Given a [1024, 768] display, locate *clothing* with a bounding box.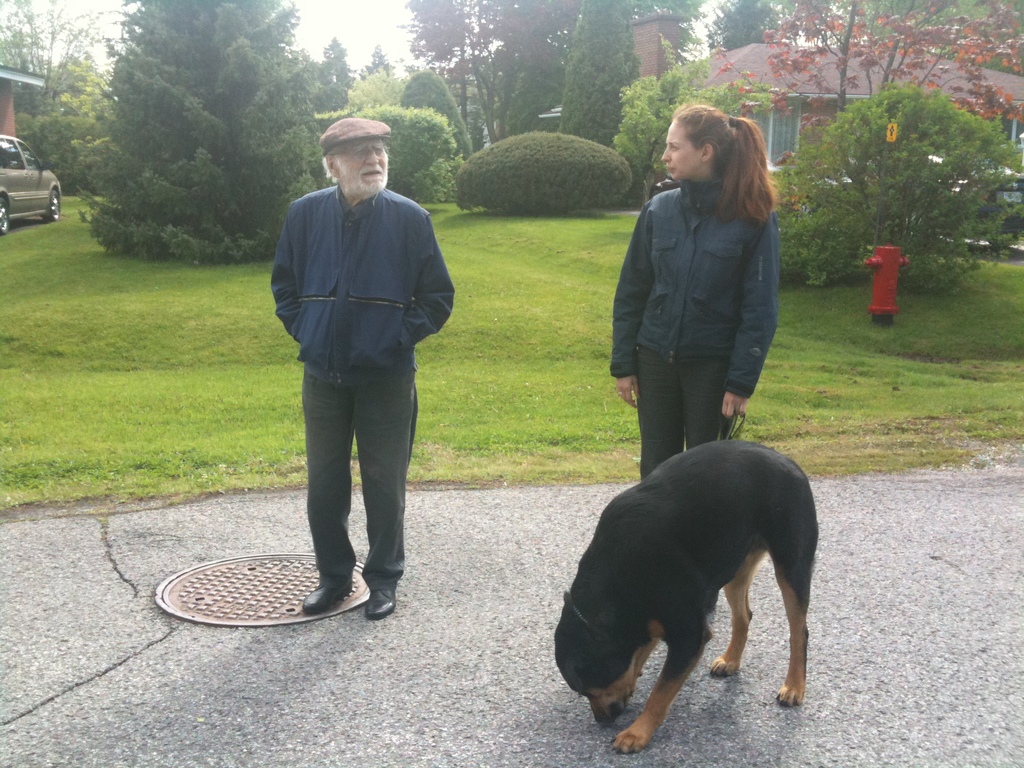
Located: l=609, t=175, r=784, b=483.
